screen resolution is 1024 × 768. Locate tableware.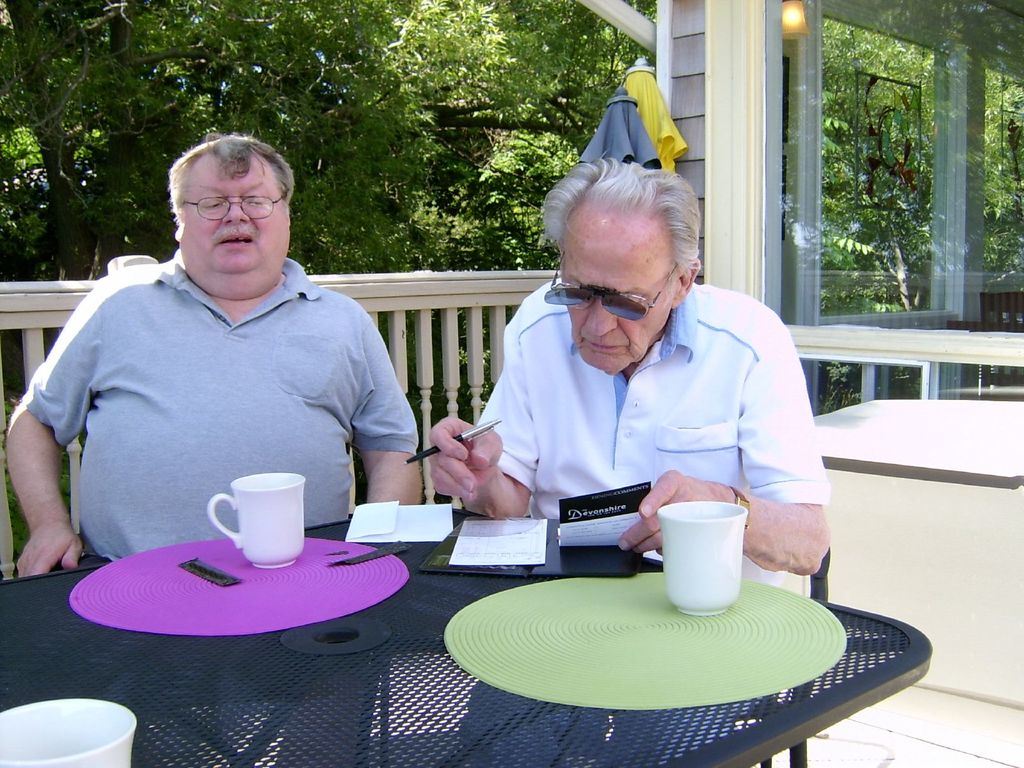
[x1=648, y1=490, x2=762, y2=612].
